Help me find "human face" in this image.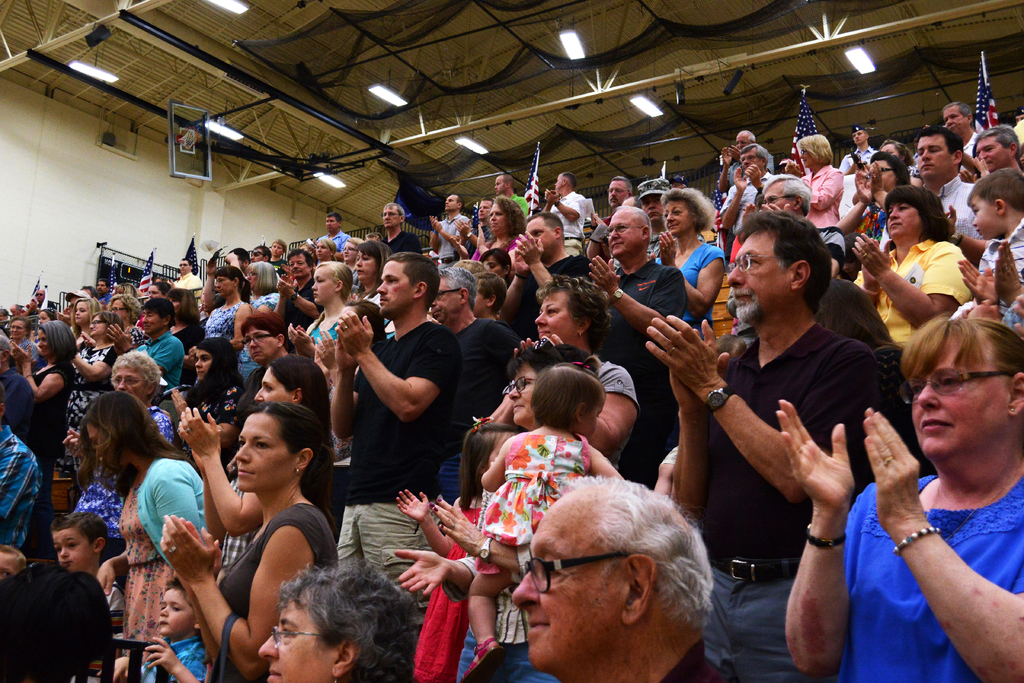
Found it: pyautogui.locateOnScreen(257, 372, 291, 407).
